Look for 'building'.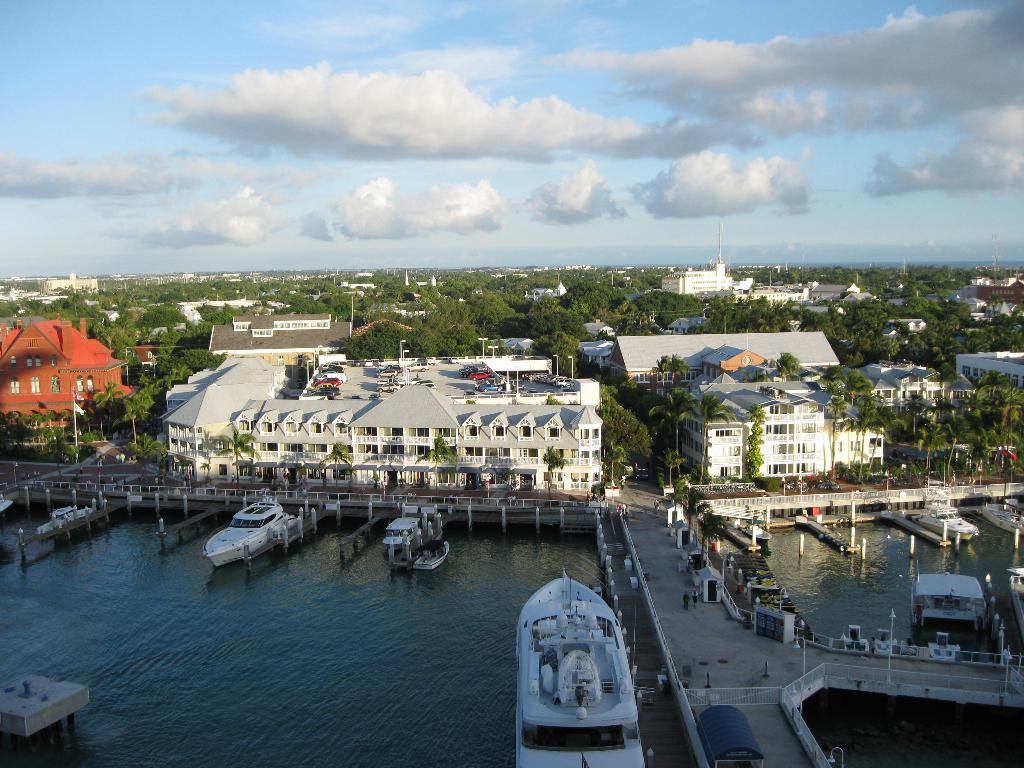
Found: <box>0,314,126,431</box>.
